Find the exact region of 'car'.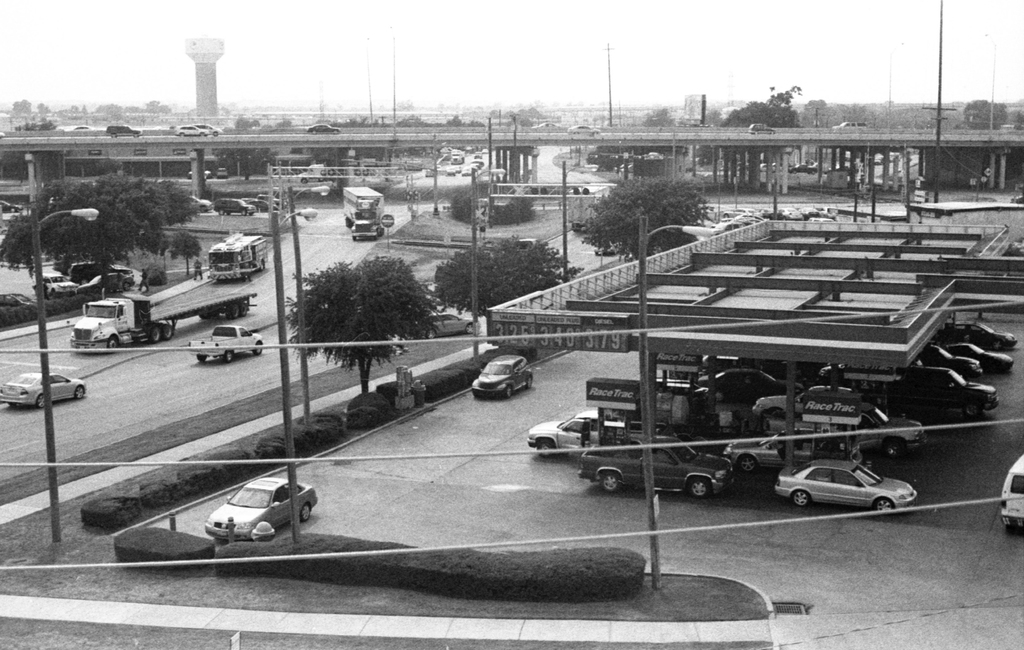
Exact region: (594,244,621,256).
